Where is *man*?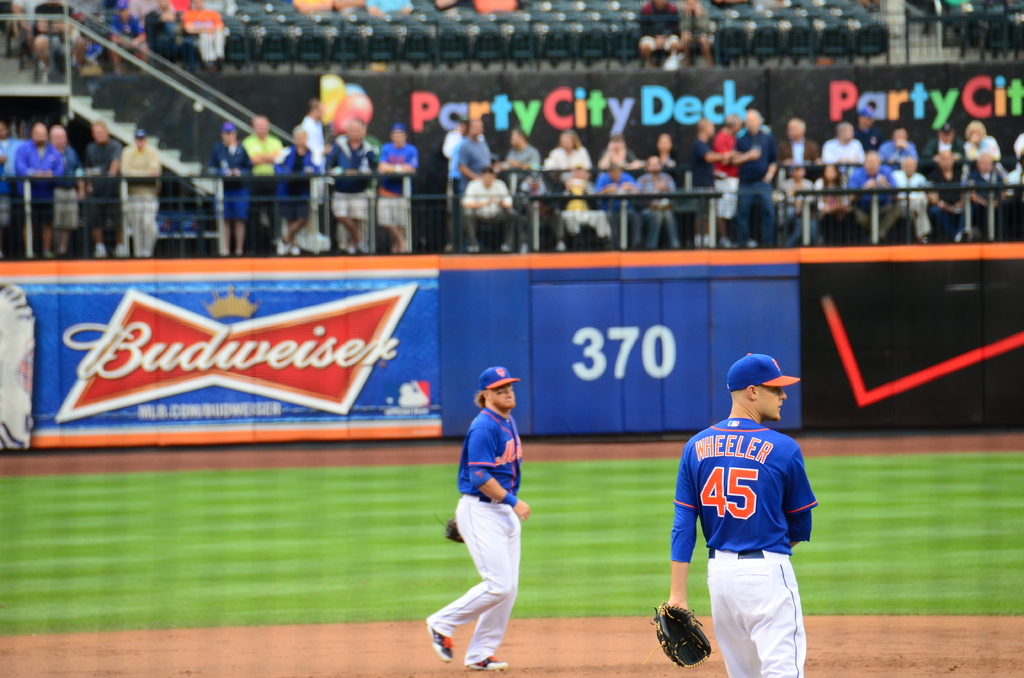
Rect(650, 350, 817, 677).
